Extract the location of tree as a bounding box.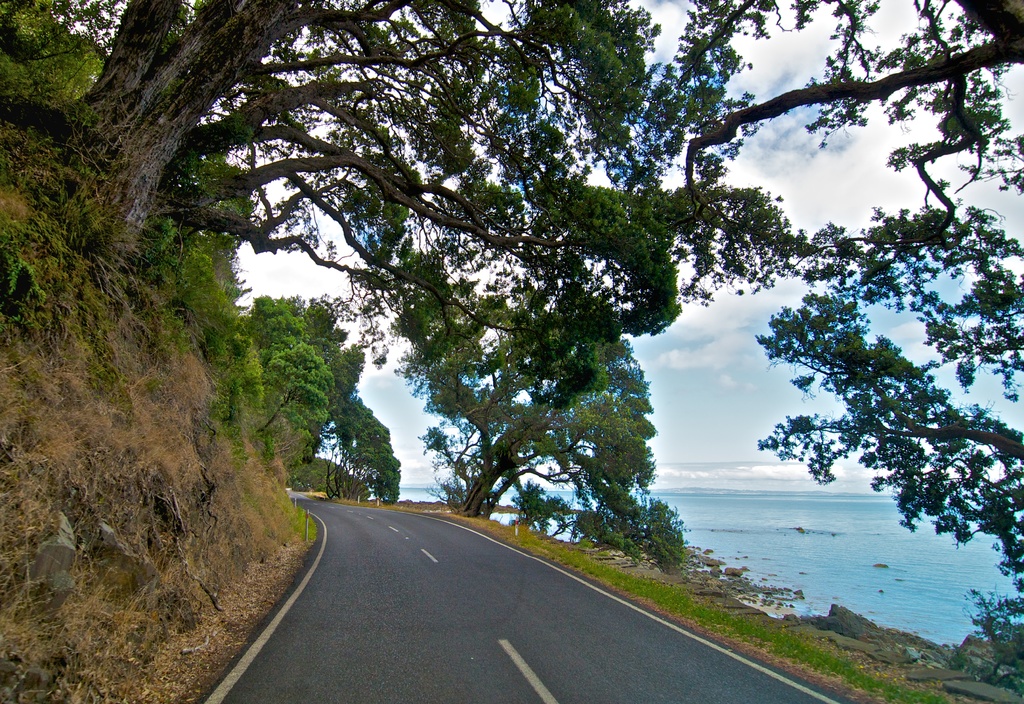
<bbox>754, 177, 1023, 598</bbox>.
